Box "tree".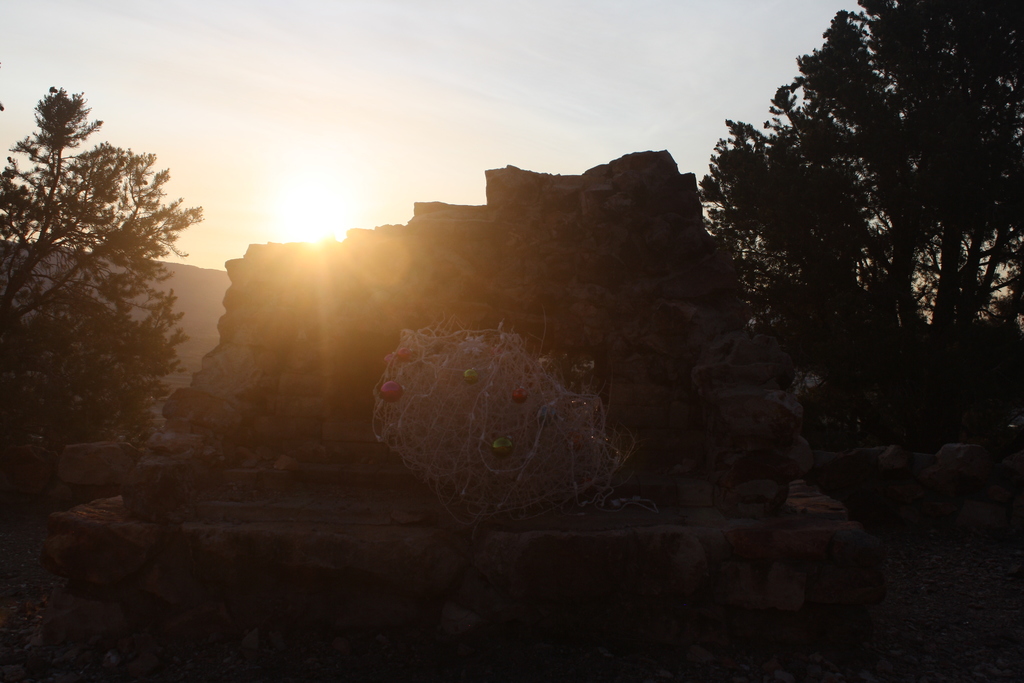
[left=687, top=0, right=1023, bottom=480].
